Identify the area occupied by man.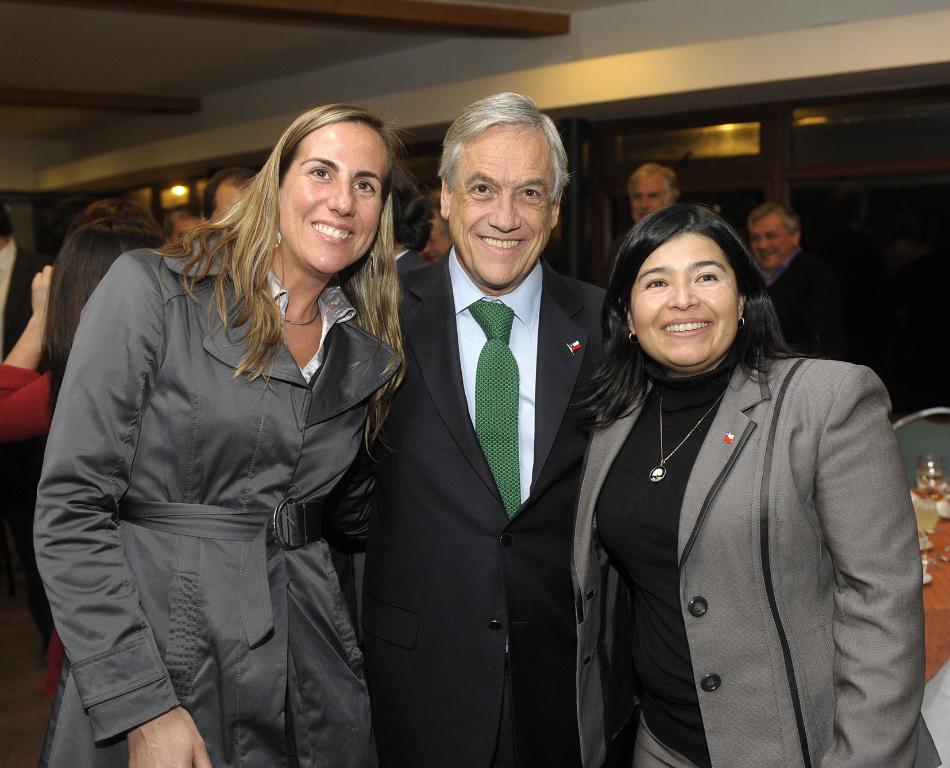
Area: {"left": 742, "top": 207, "right": 857, "bottom": 365}.
